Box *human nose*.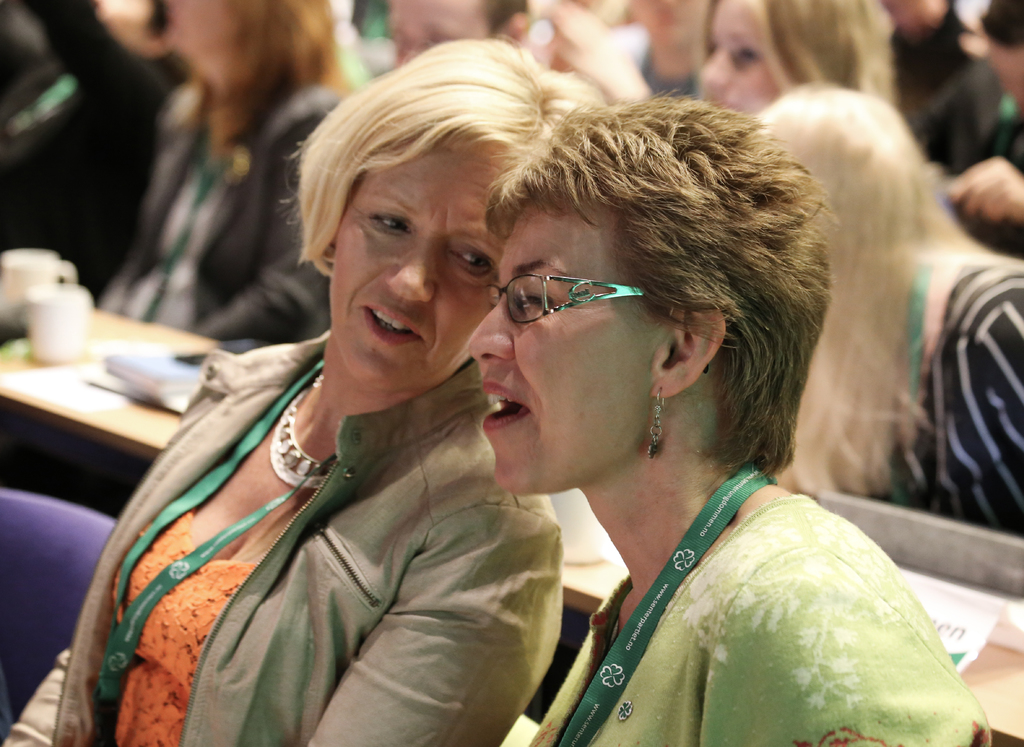
466 289 518 364.
